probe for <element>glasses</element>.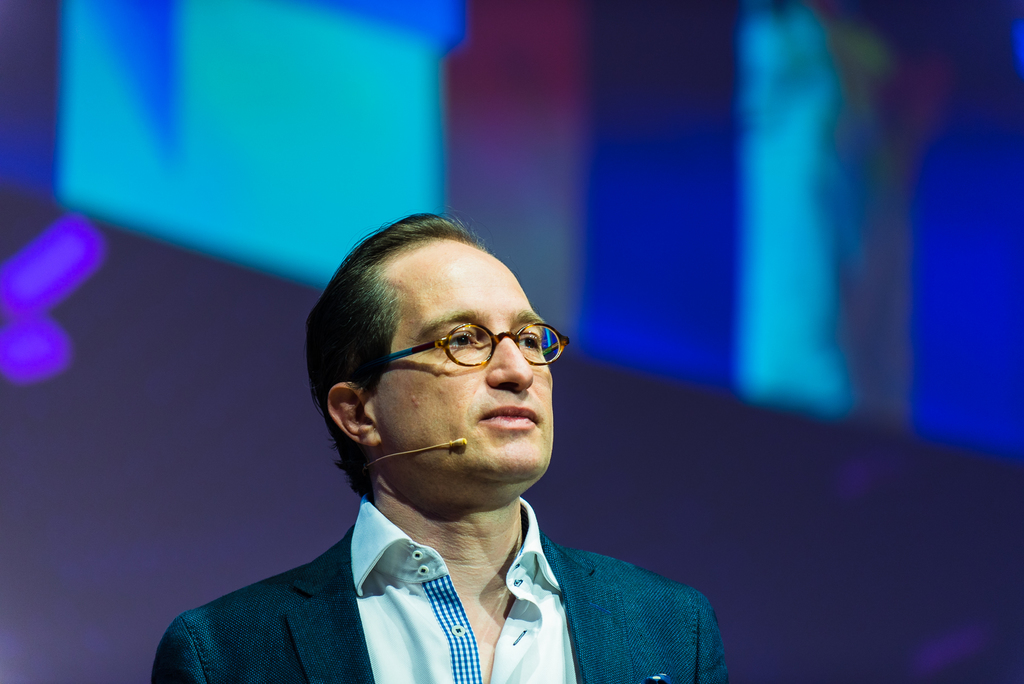
Probe result: x1=382, y1=320, x2=557, y2=384.
